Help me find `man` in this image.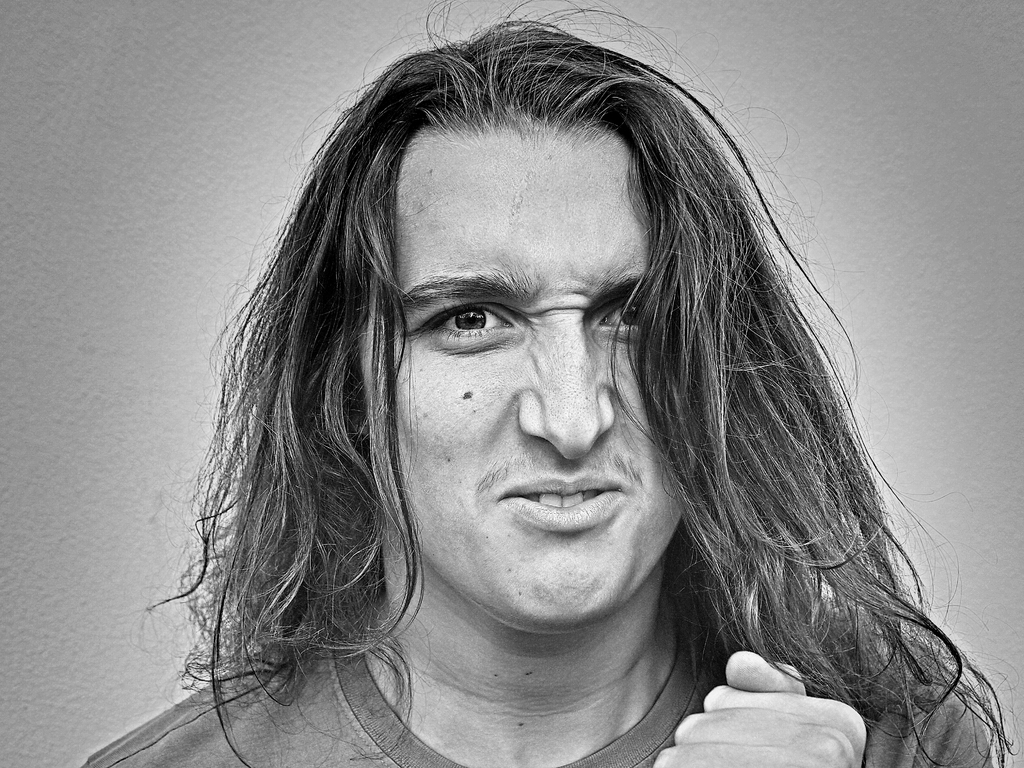
Found it: x1=78 y1=0 x2=1023 y2=767.
